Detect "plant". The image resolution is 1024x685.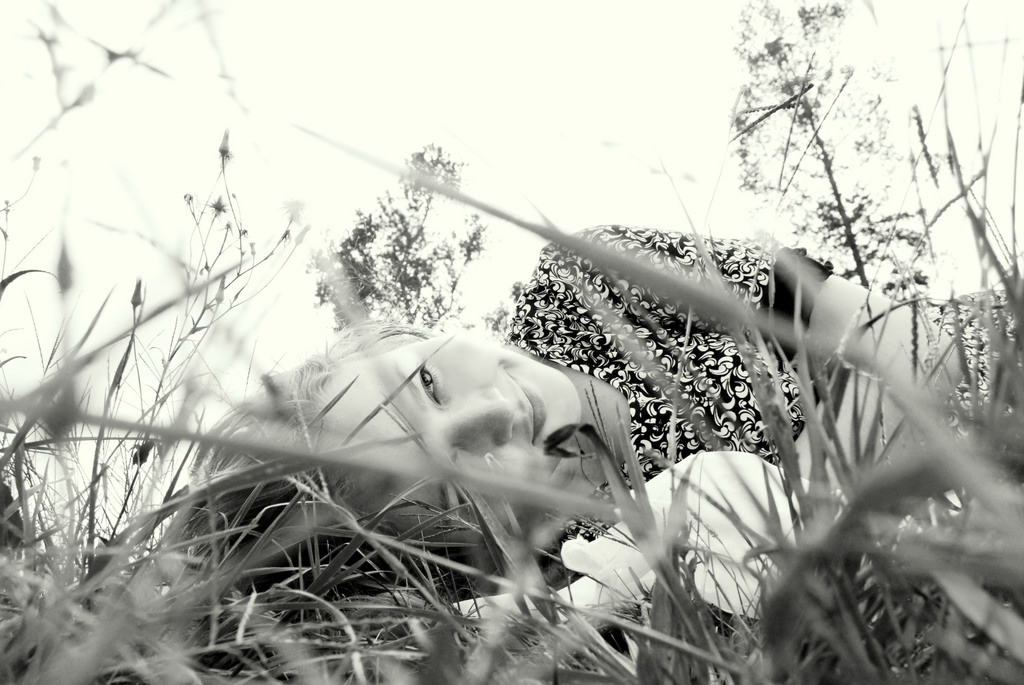
box=[726, 253, 1023, 675].
